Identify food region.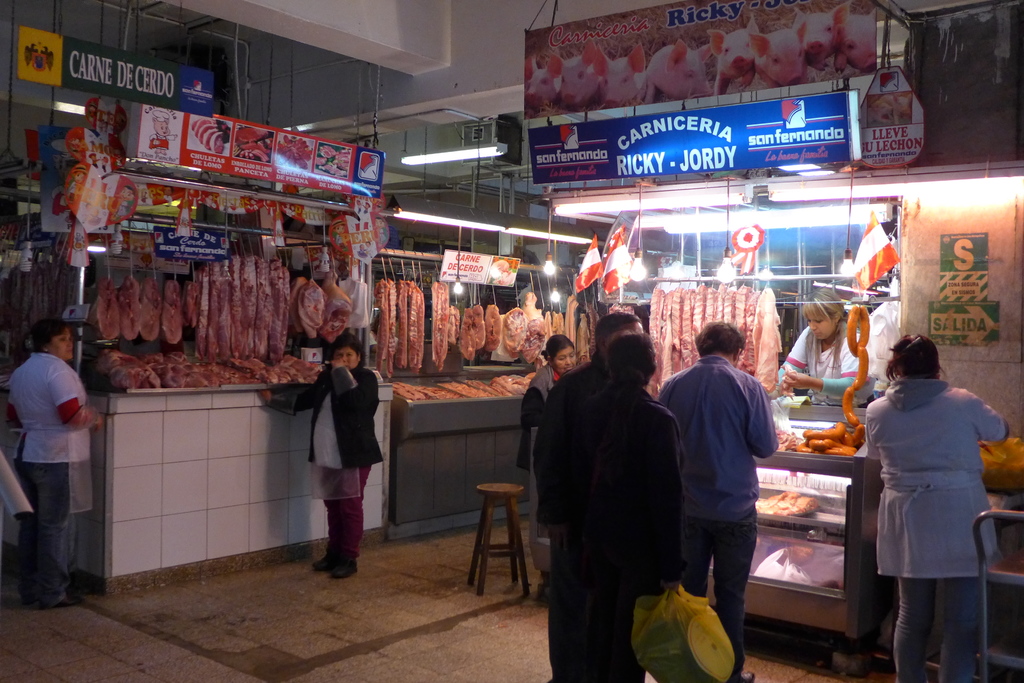
Region: (182, 282, 201, 331).
